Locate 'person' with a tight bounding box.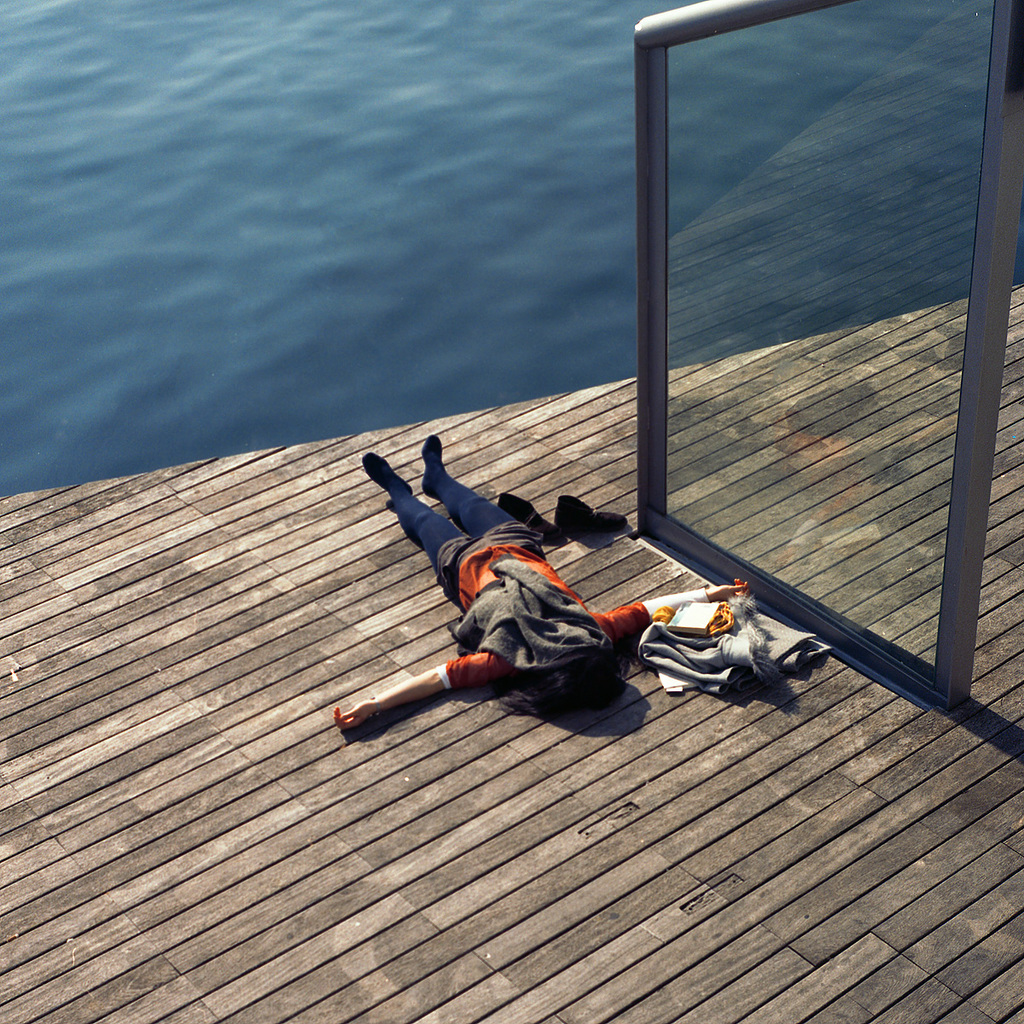
box(372, 400, 678, 758).
